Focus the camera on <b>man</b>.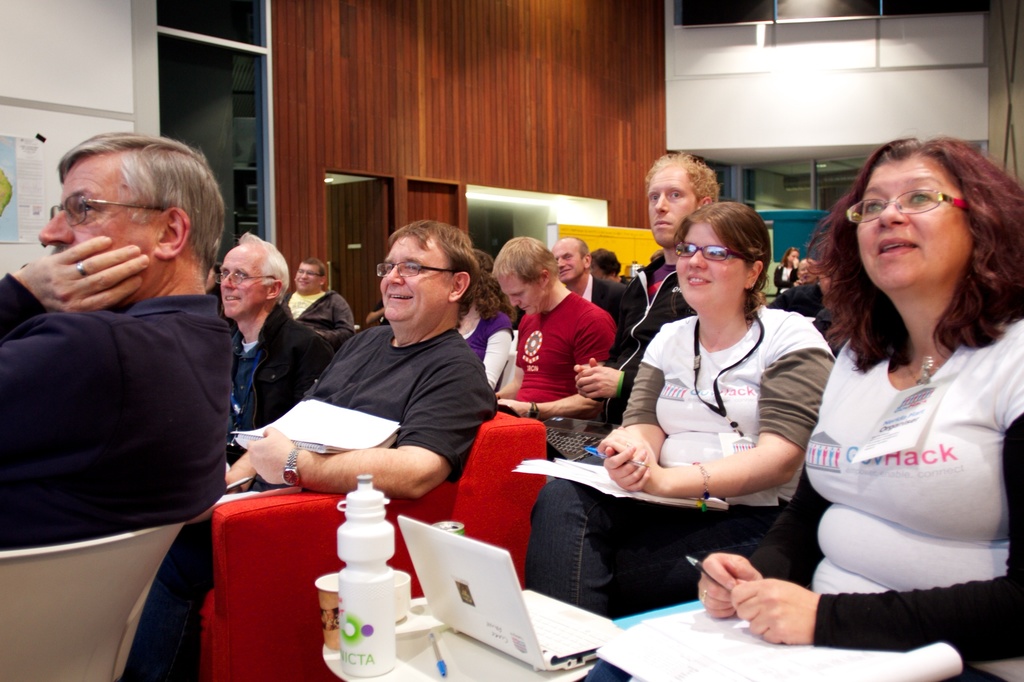
Focus region: region(0, 138, 271, 621).
